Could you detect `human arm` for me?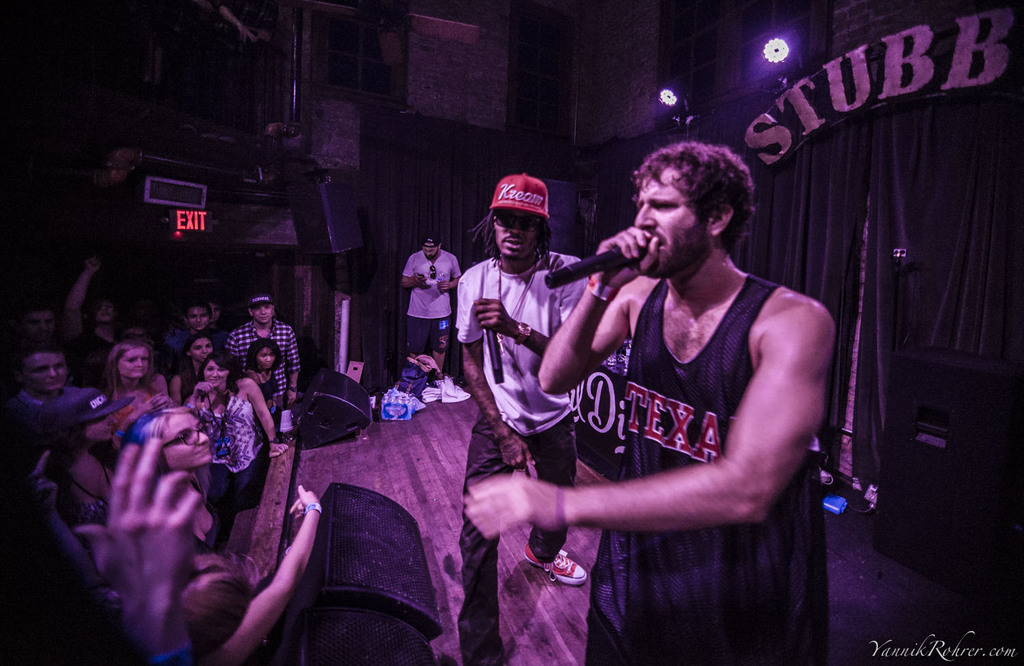
Detection result: <region>73, 435, 208, 665</region>.
